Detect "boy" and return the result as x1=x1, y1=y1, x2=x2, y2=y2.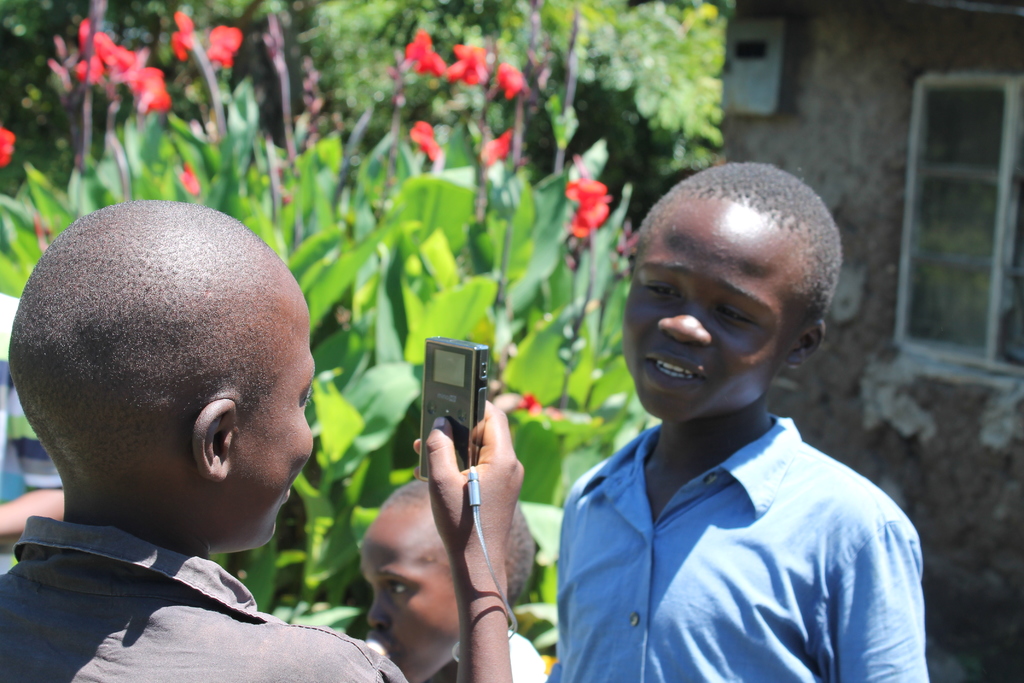
x1=0, y1=195, x2=530, y2=682.
